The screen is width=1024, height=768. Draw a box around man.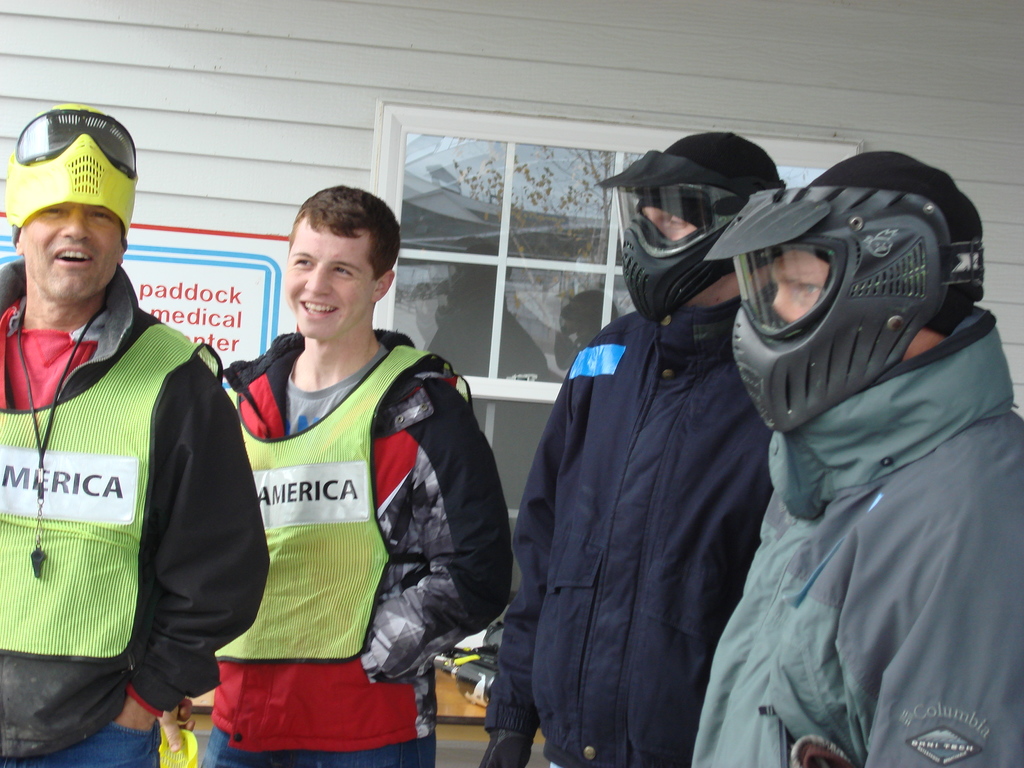
region(690, 147, 1023, 767).
